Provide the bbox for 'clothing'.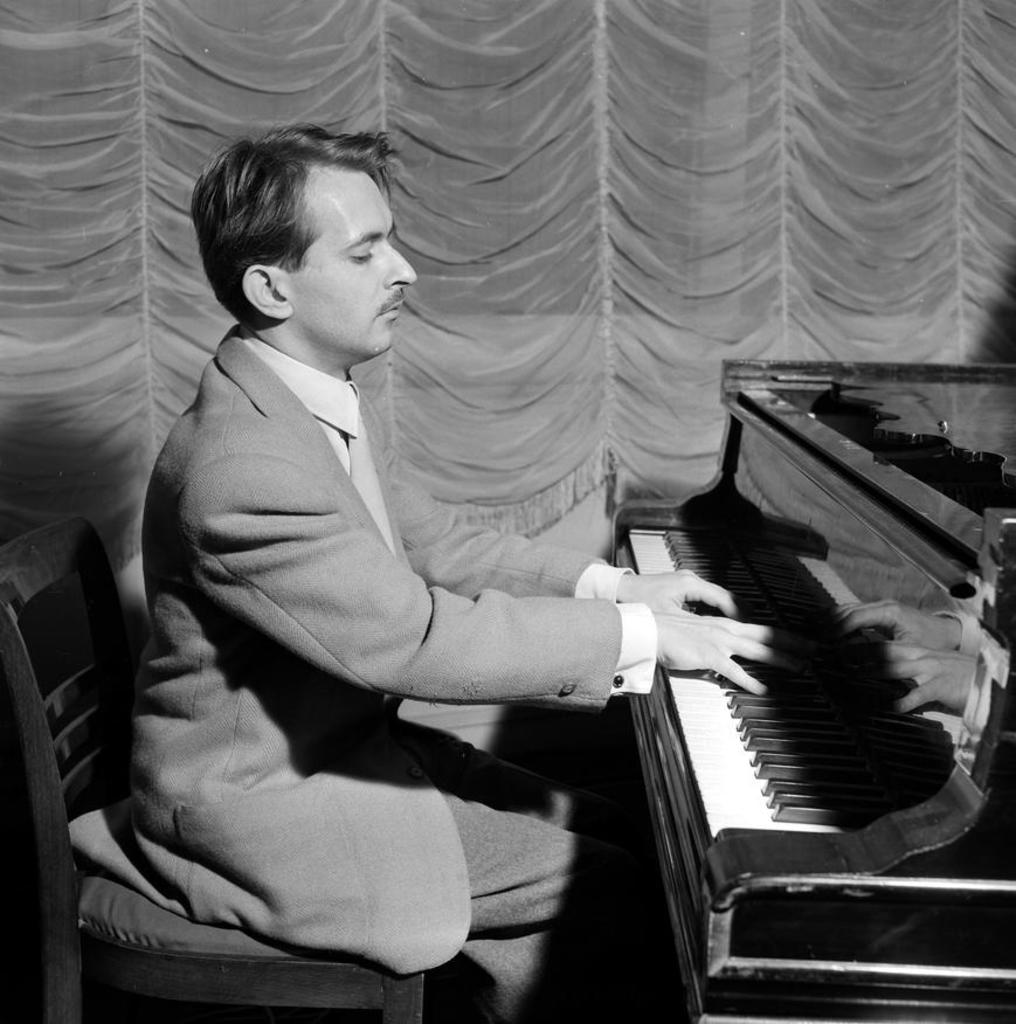
x1=65, y1=330, x2=669, y2=1023.
